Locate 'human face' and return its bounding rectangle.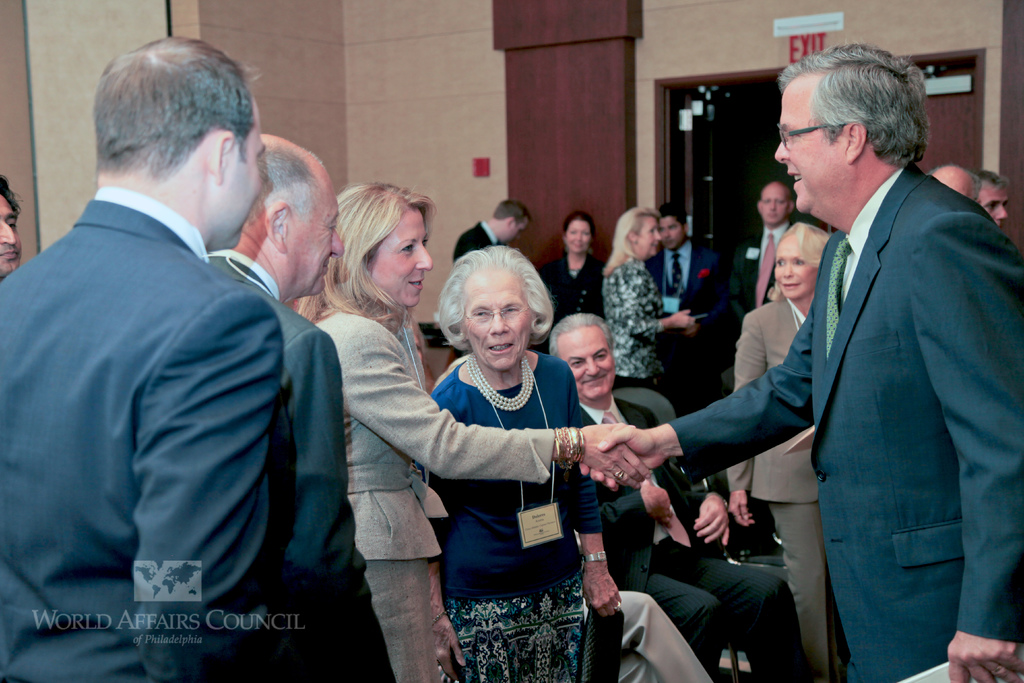
Rect(771, 236, 815, 303).
